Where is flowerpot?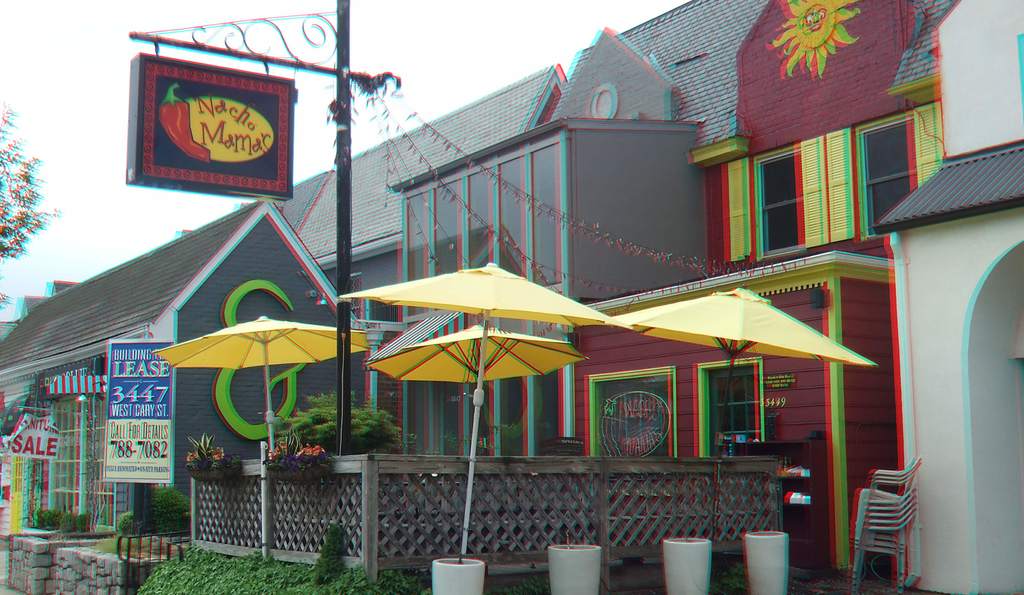
429/554/483/594.
